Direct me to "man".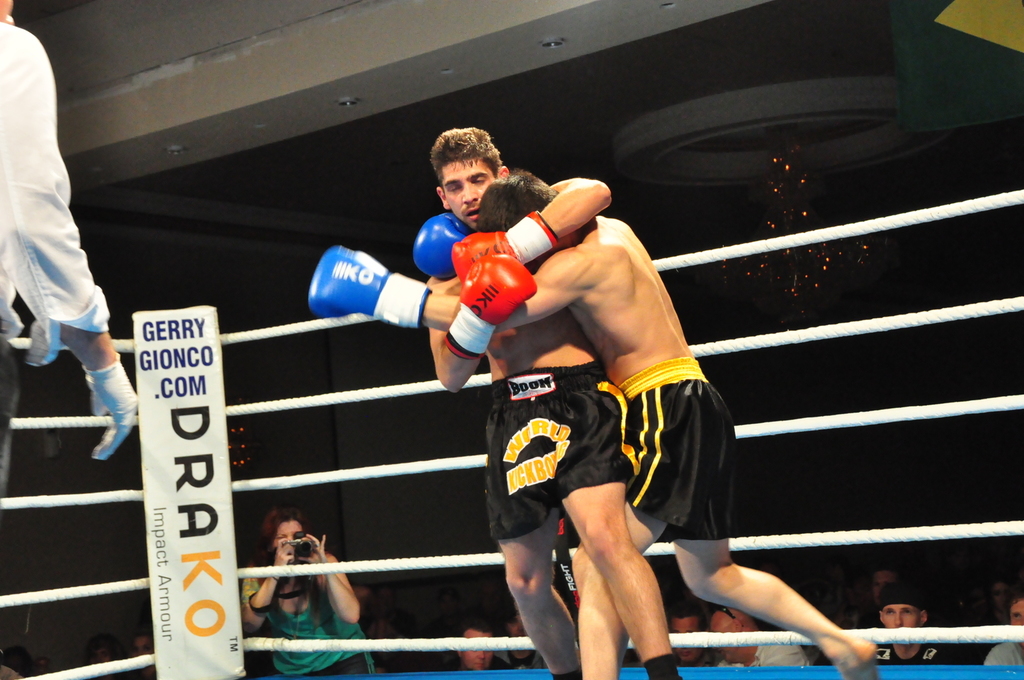
Direction: 842, 570, 955, 664.
